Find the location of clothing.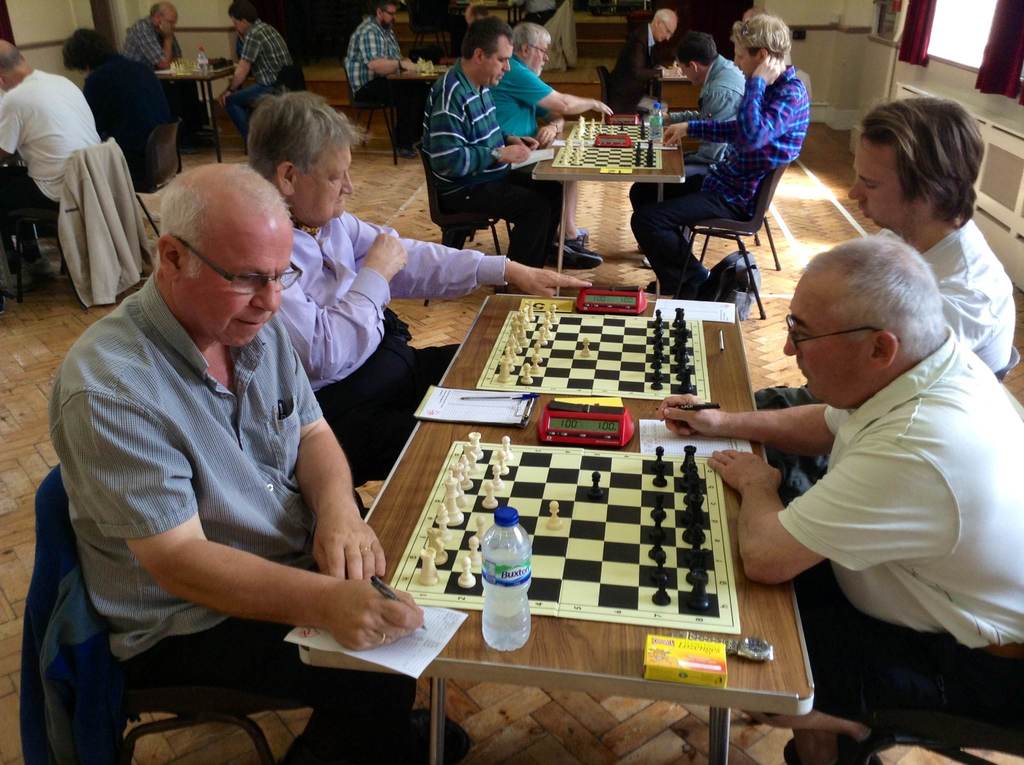
Location: <box>751,213,1016,477</box>.
